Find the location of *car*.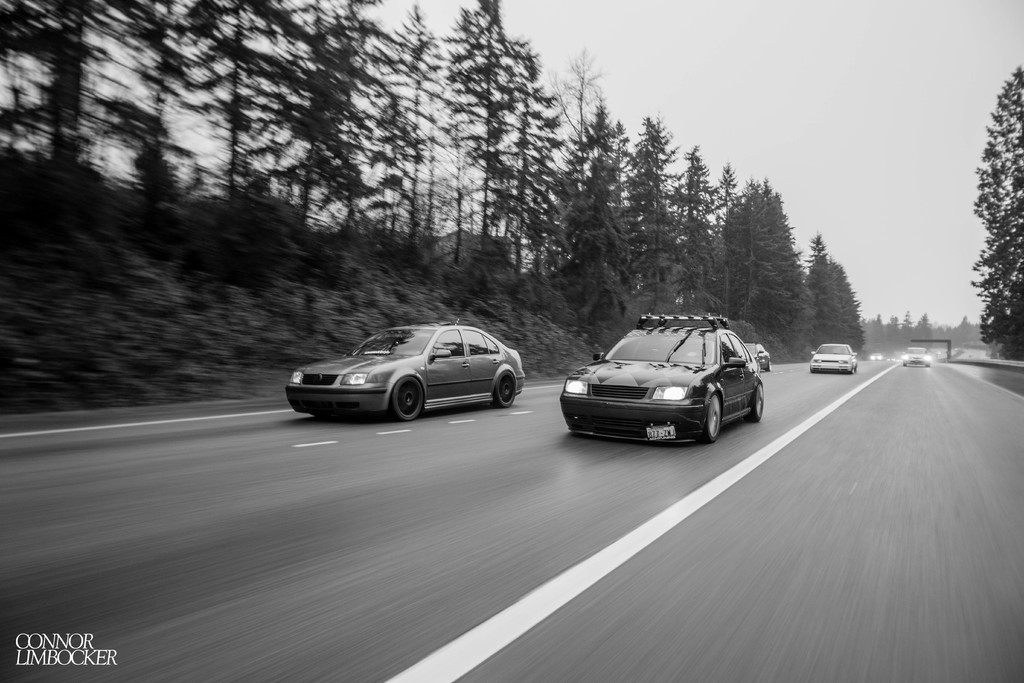
Location: 745/342/772/372.
